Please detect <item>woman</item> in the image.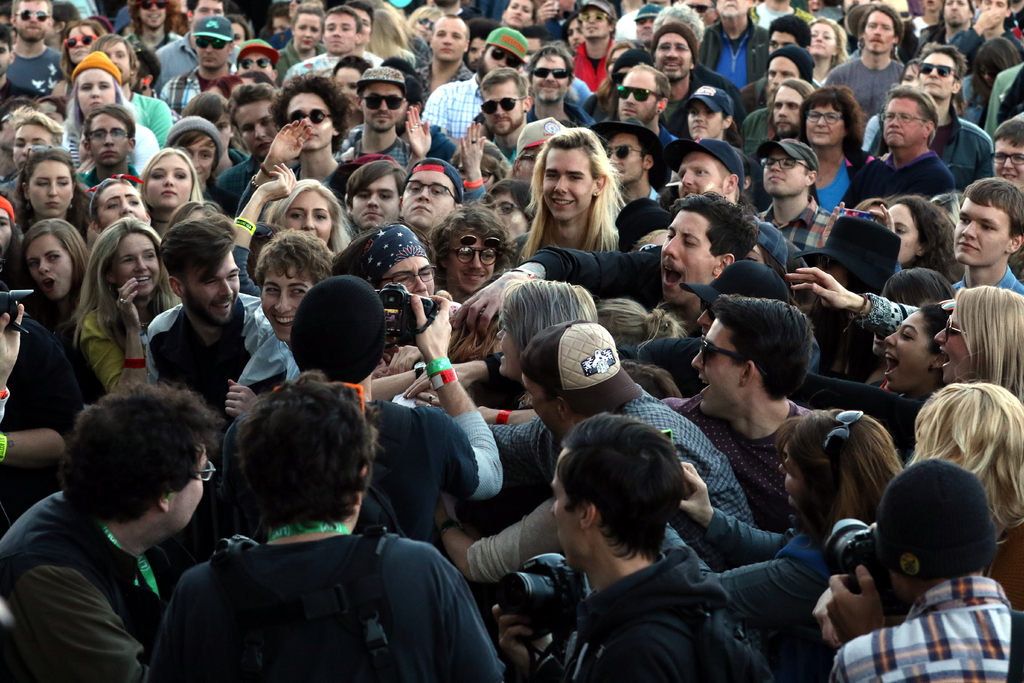
81/169/157/242.
